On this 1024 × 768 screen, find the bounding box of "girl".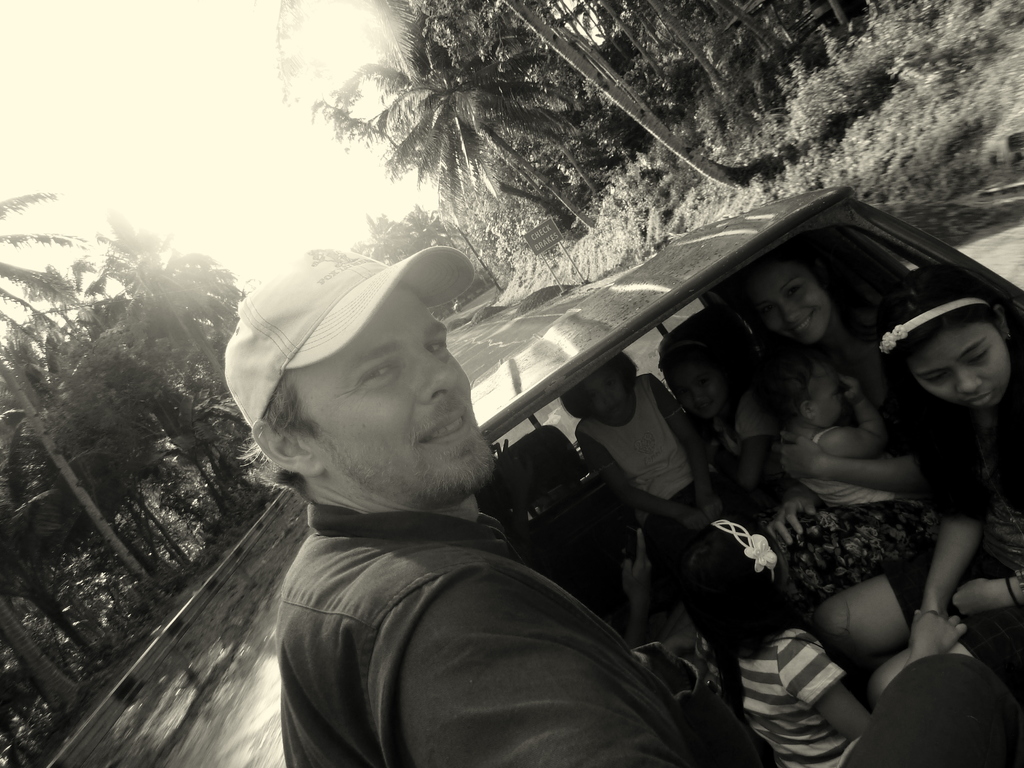
Bounding box: (676, 514, 969, 767).
